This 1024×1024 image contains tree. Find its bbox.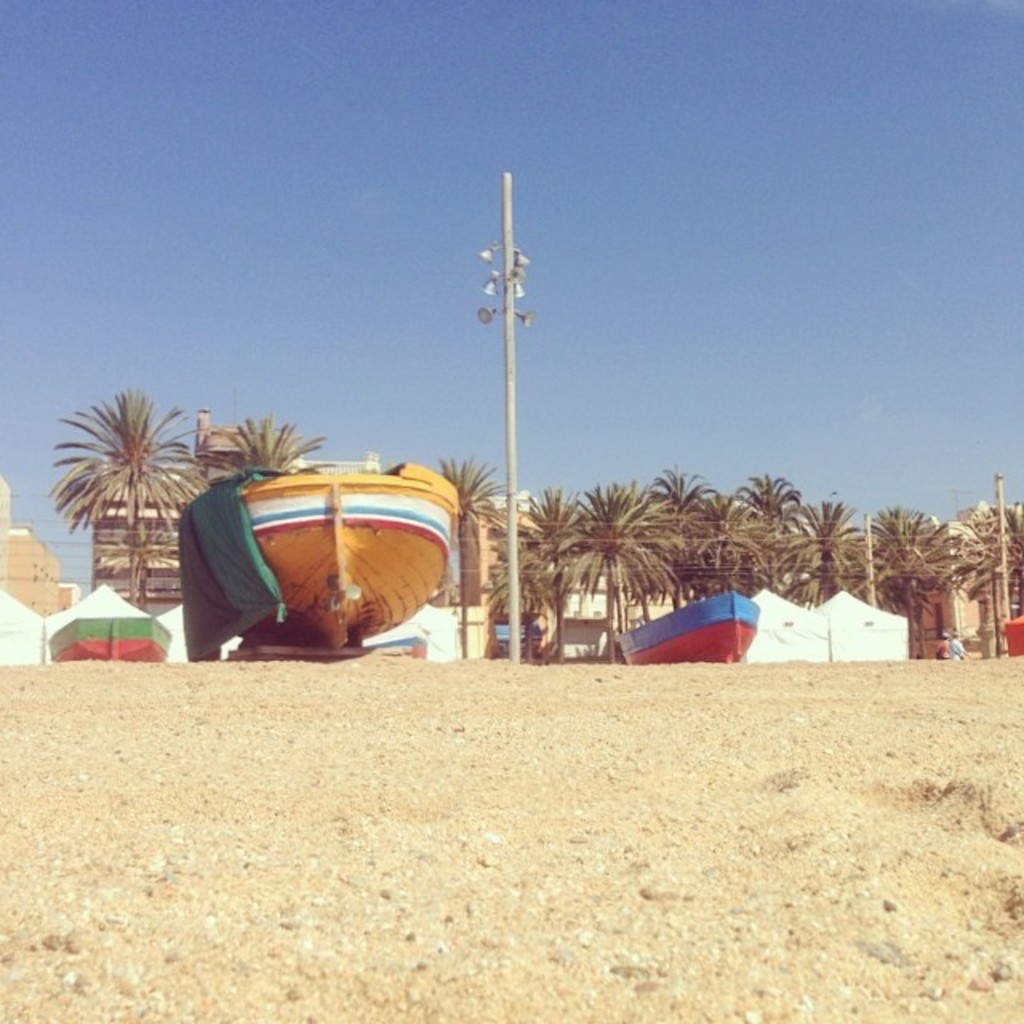
(left=94, top=520, right=190, bottom=606).
